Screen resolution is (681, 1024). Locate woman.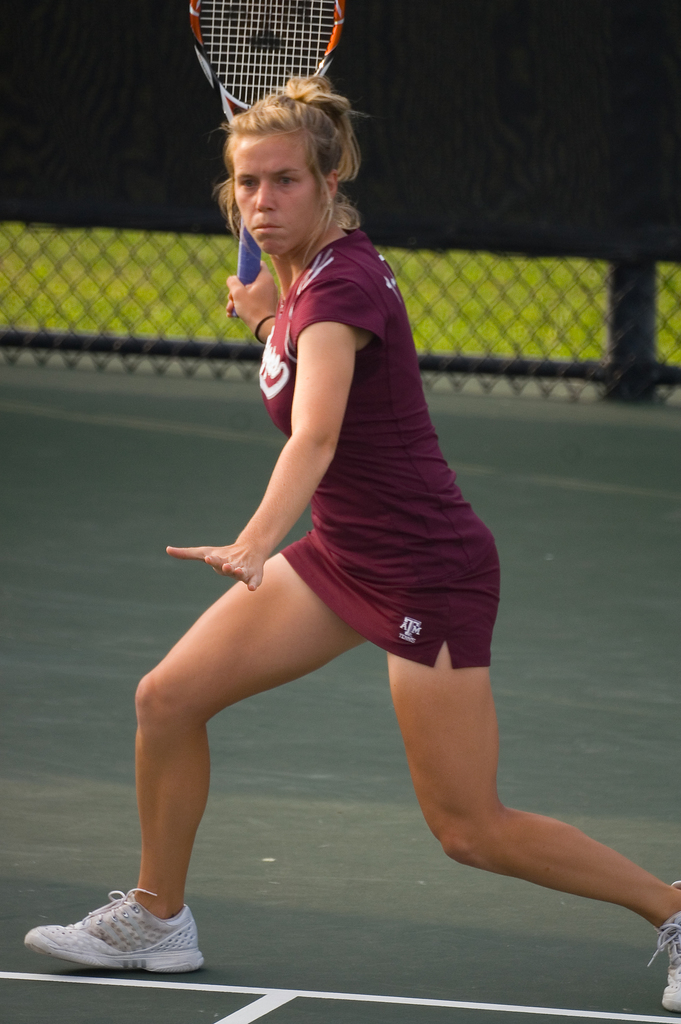
<region>17, 70, 680, 1016</region>.
